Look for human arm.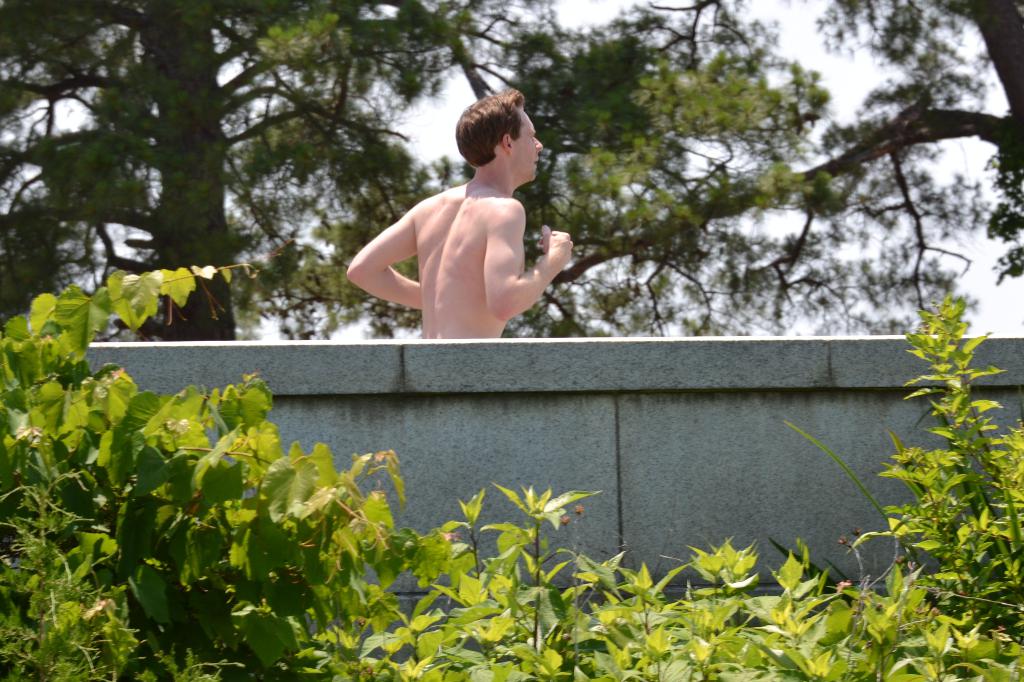
Found: pyautogui.locateOnScreen(357, 190, 426, 327).
